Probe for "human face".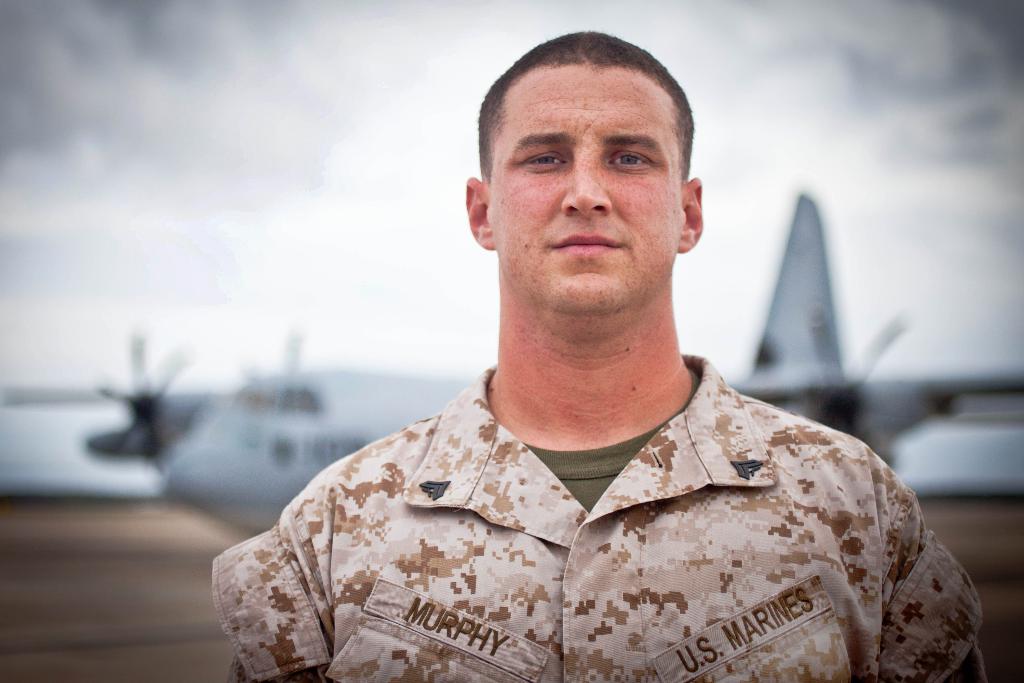
Probe result: [left=484, top=60, right=682, bottom=311].
